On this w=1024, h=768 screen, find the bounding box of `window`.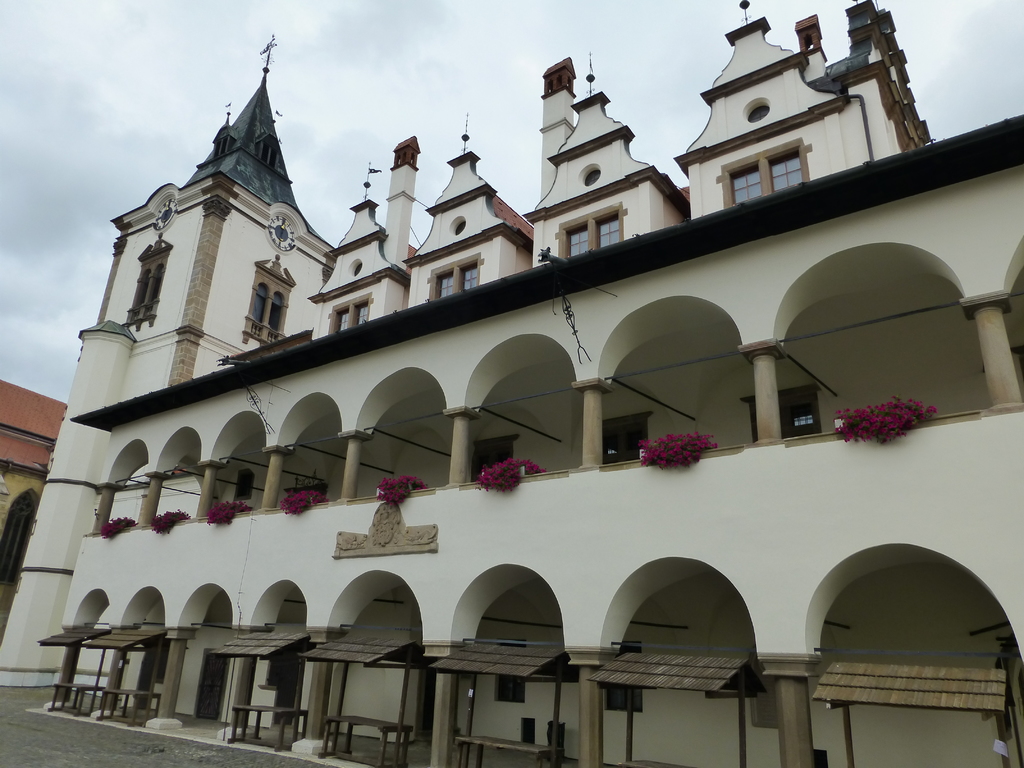
Bounding box: 432, 259, 479, 305.
